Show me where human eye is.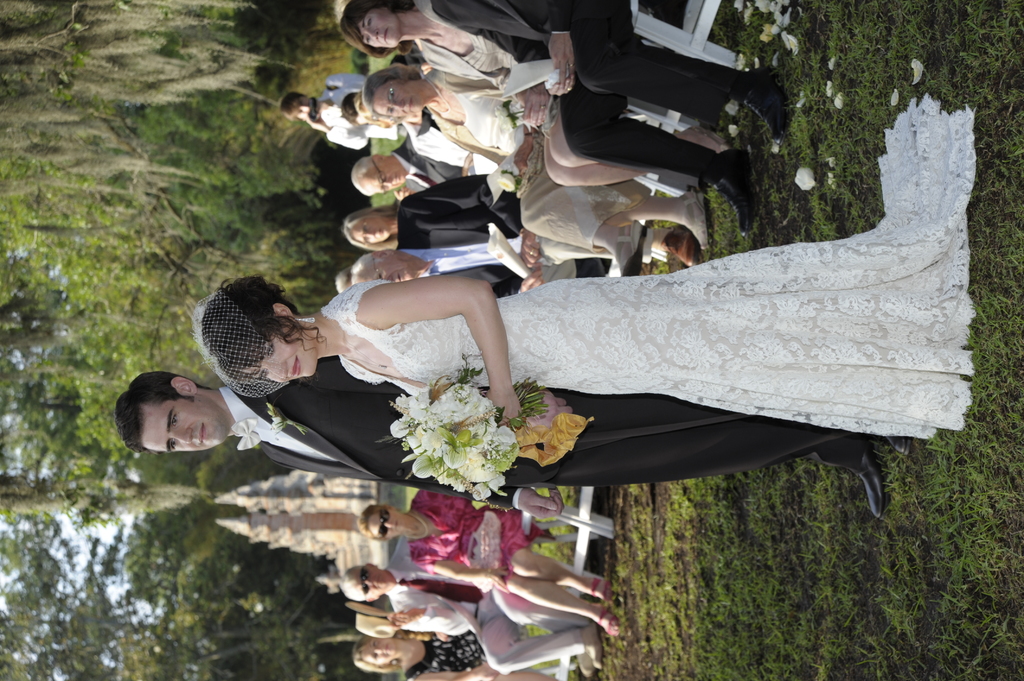
human eye is at [377, 271, 382, 278].
